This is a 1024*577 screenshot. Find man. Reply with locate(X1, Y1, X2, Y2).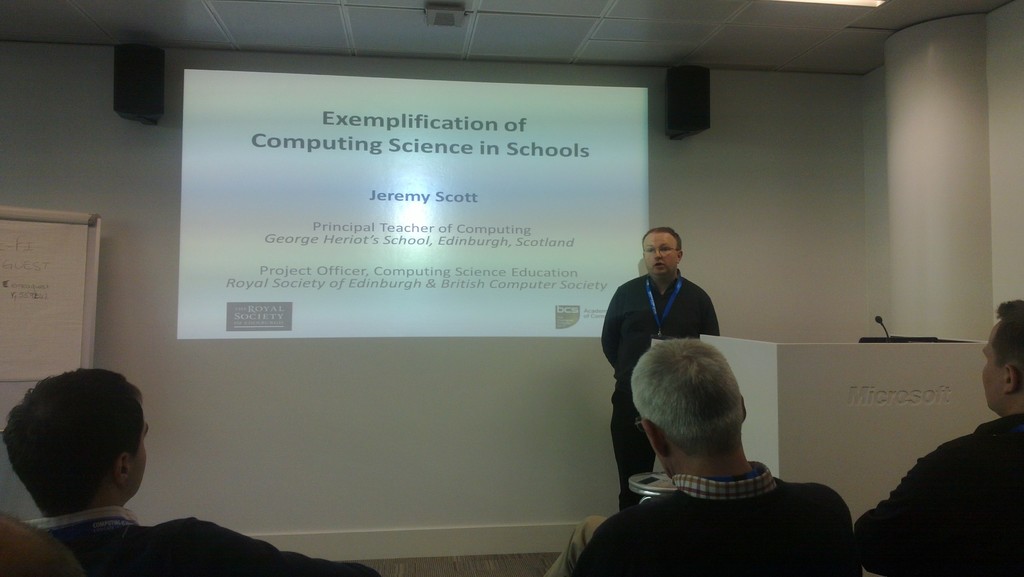
locate(576, 339, 856, 576).
